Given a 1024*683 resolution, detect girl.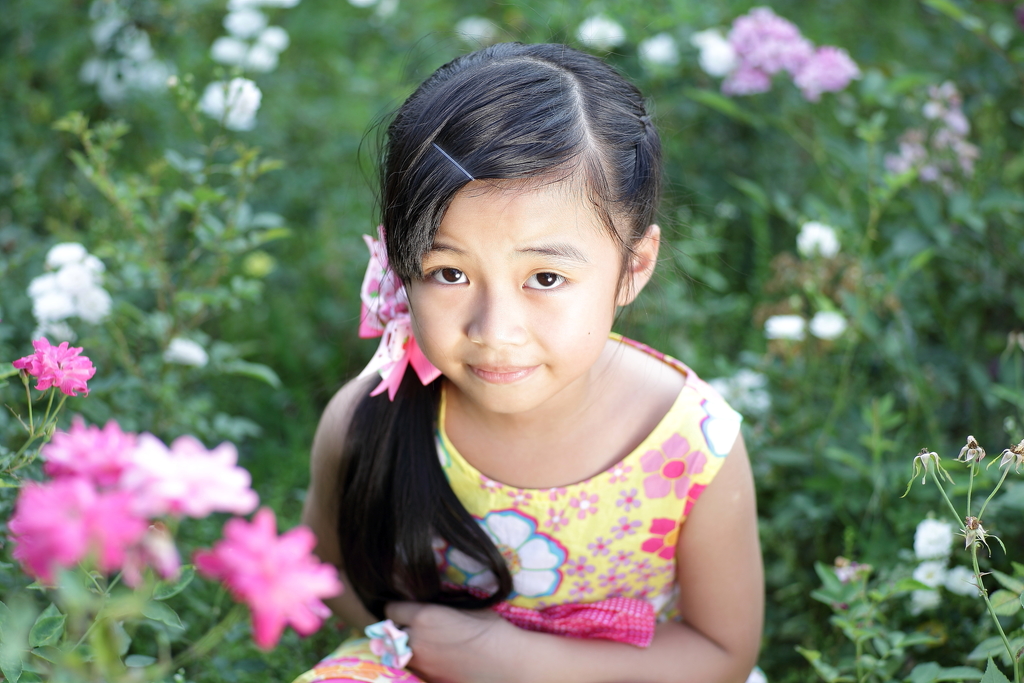
x1=295, y1=31, x2=769, y2=681.
